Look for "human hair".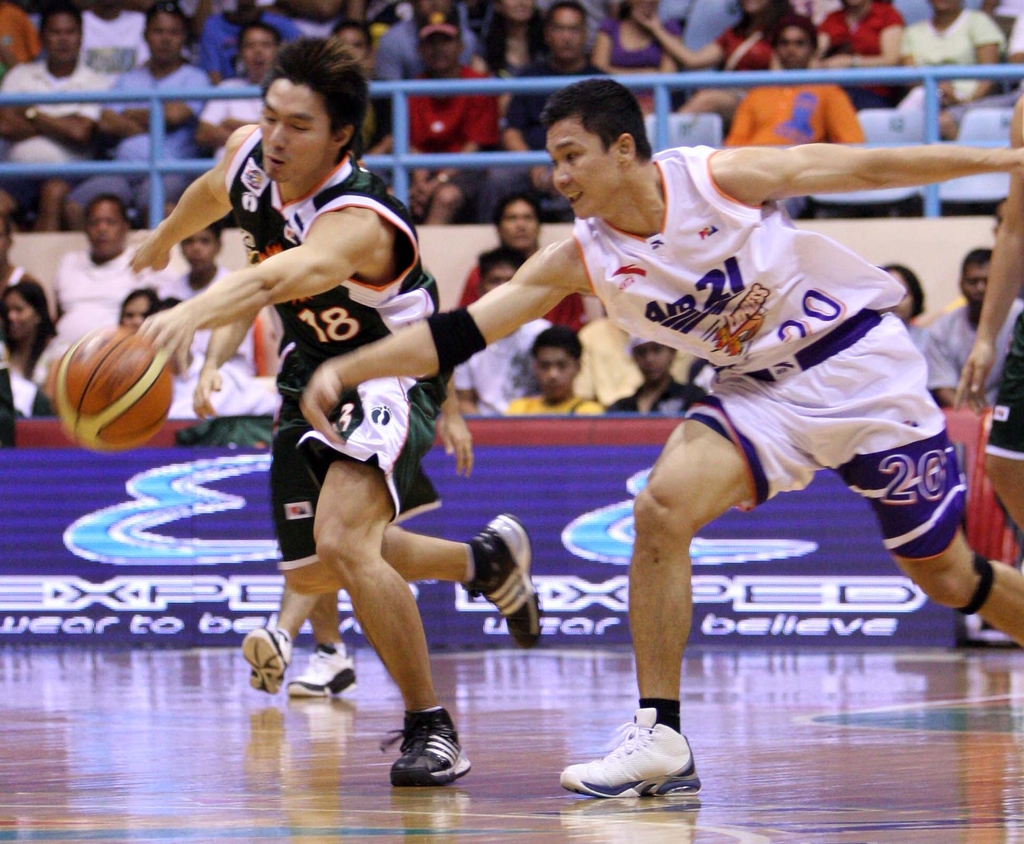
Found: locate(538, 77, 655, 164).
